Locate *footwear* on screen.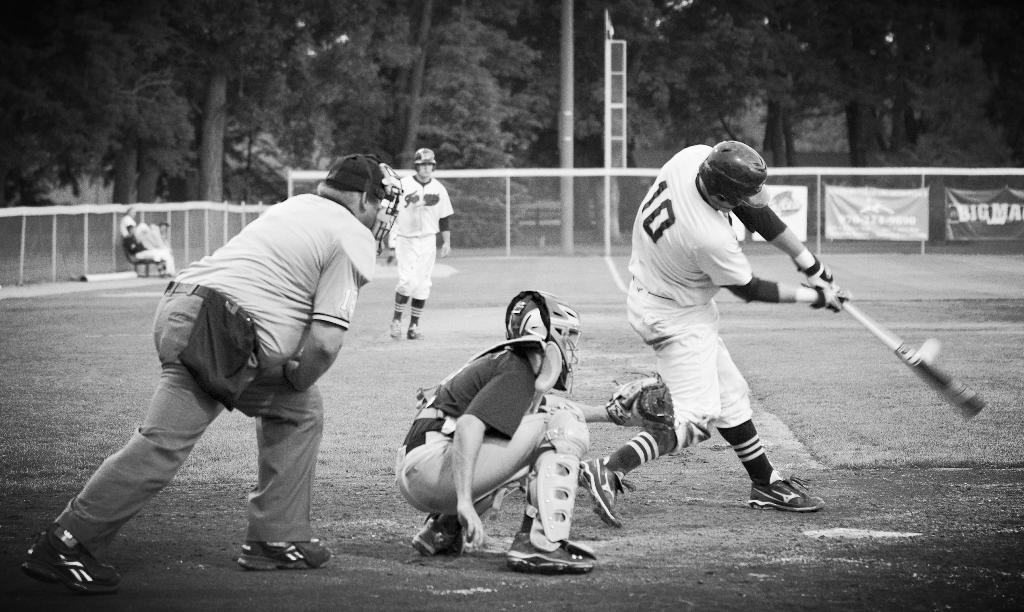
On screen at (507,531,598,577).
